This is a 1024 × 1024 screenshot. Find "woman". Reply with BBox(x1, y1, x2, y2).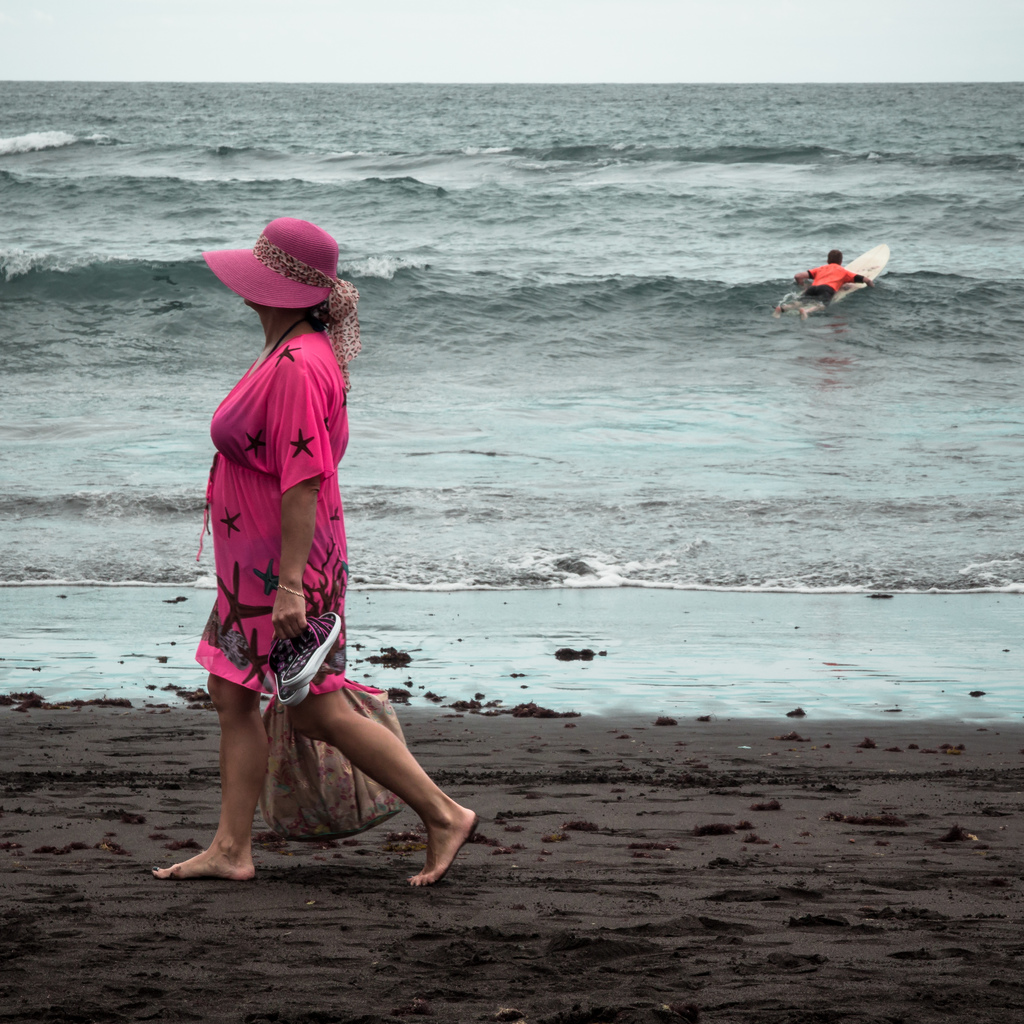
BBox(187, 246, 458, 893).
